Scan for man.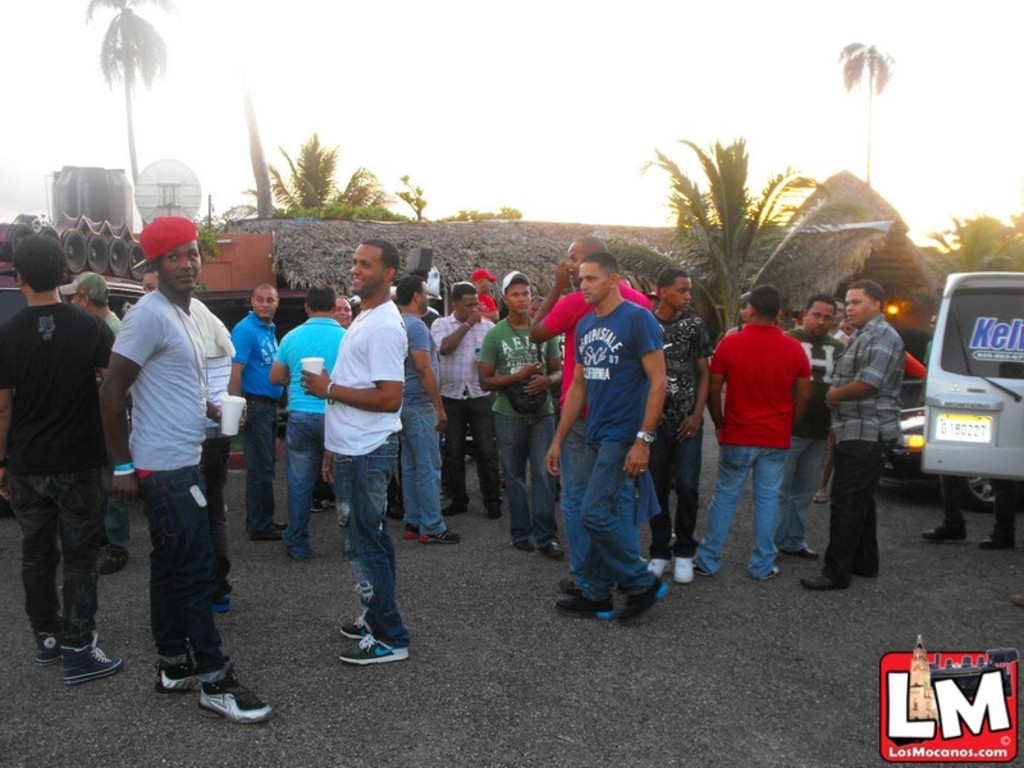
Scan result: left=524, top=236, right=654, bottom=563.
